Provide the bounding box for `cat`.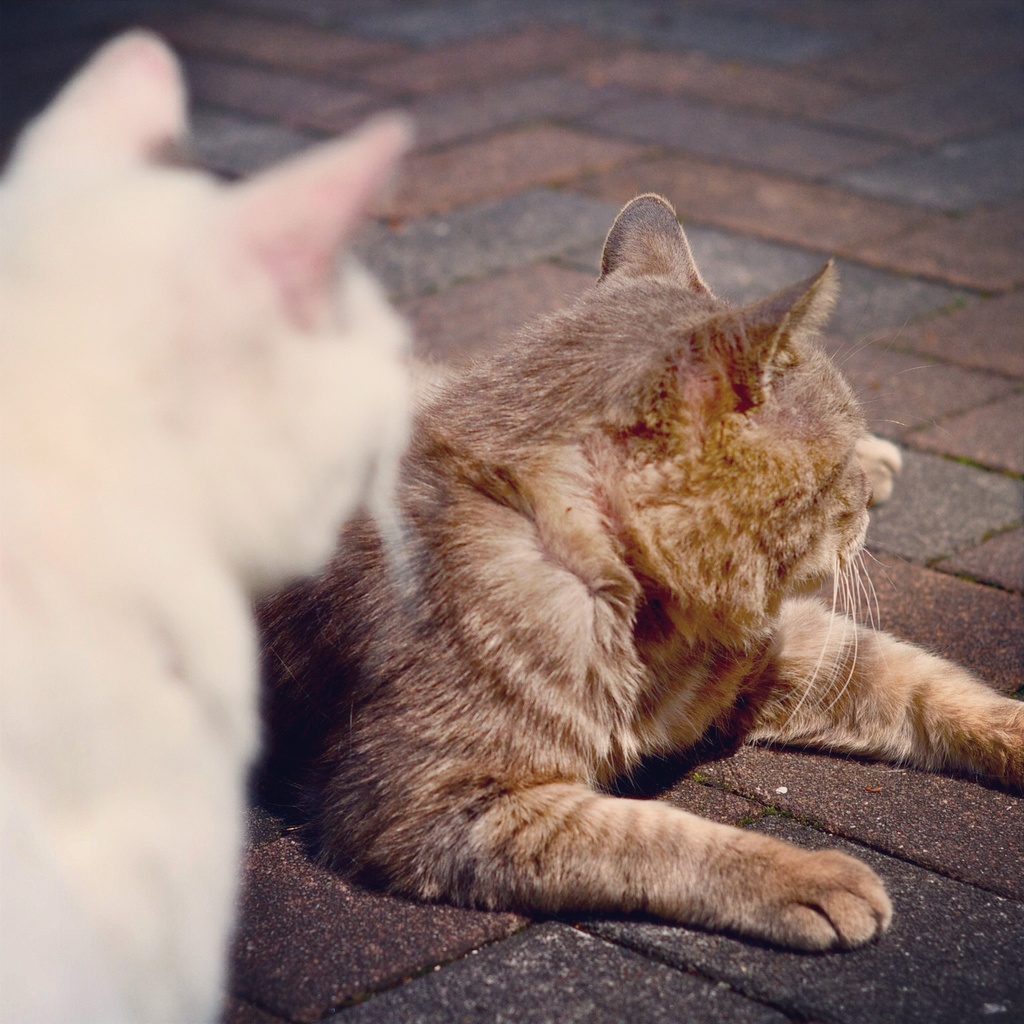
detection(0, 14, 424, 1023).
